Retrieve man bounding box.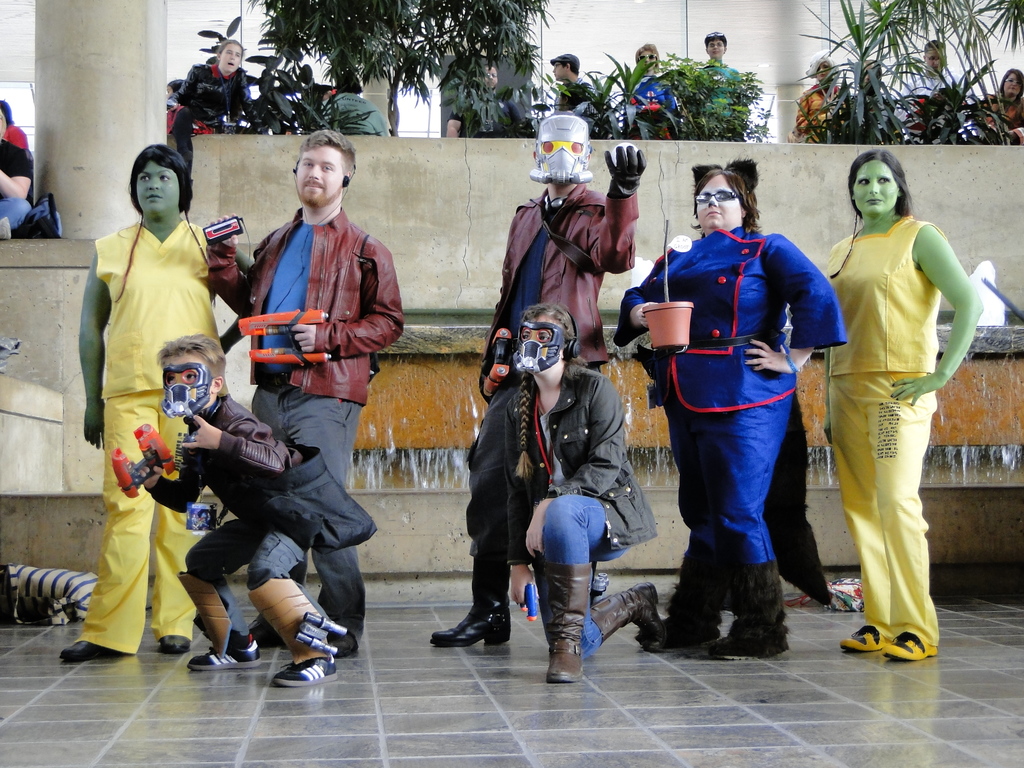
Bounding box: Rect(424, 113, 649, 644).
